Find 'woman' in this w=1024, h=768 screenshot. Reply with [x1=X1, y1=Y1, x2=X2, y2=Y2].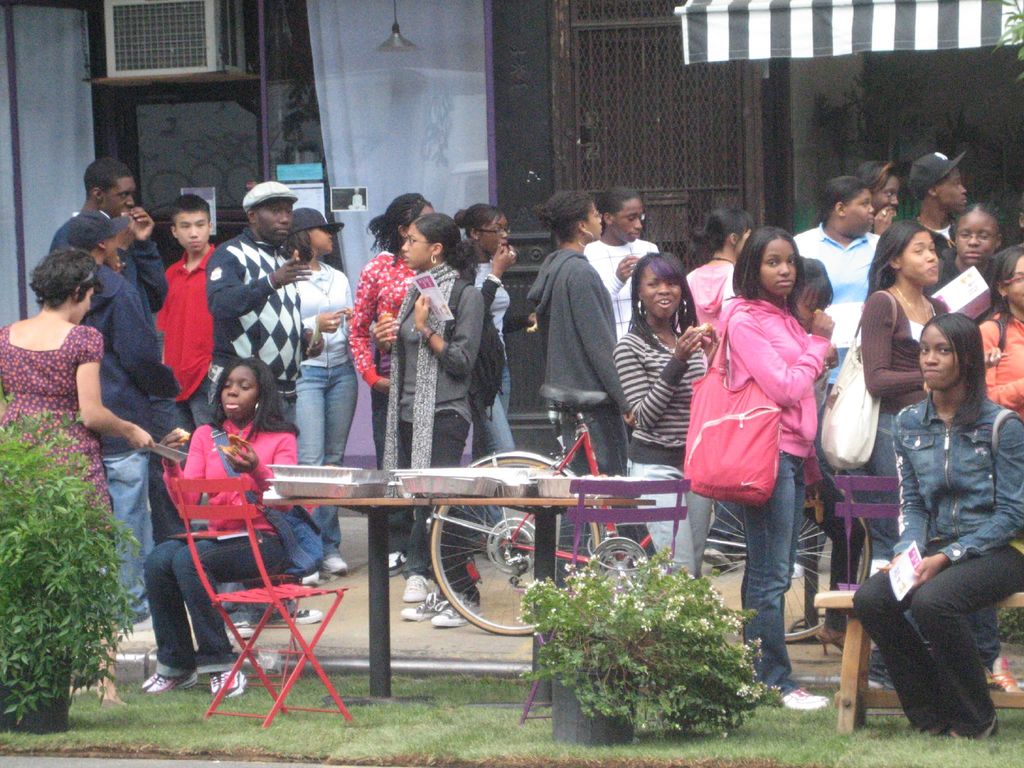
[x1=608, y1=250, x2=718, y2=590].
